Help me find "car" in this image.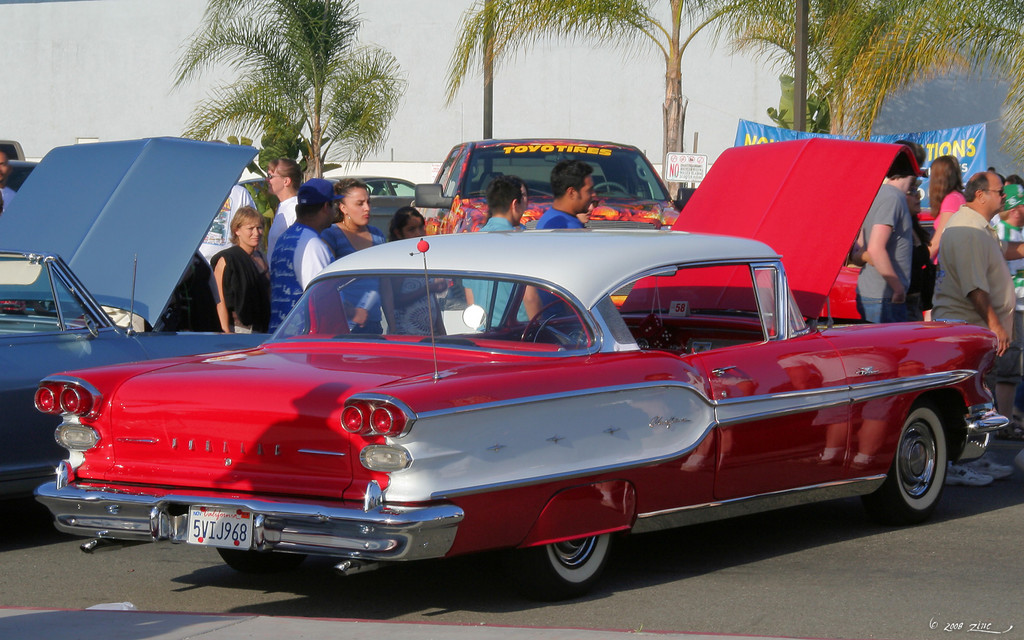
Found it: left=239, top=179, right=431, bottom=242.
